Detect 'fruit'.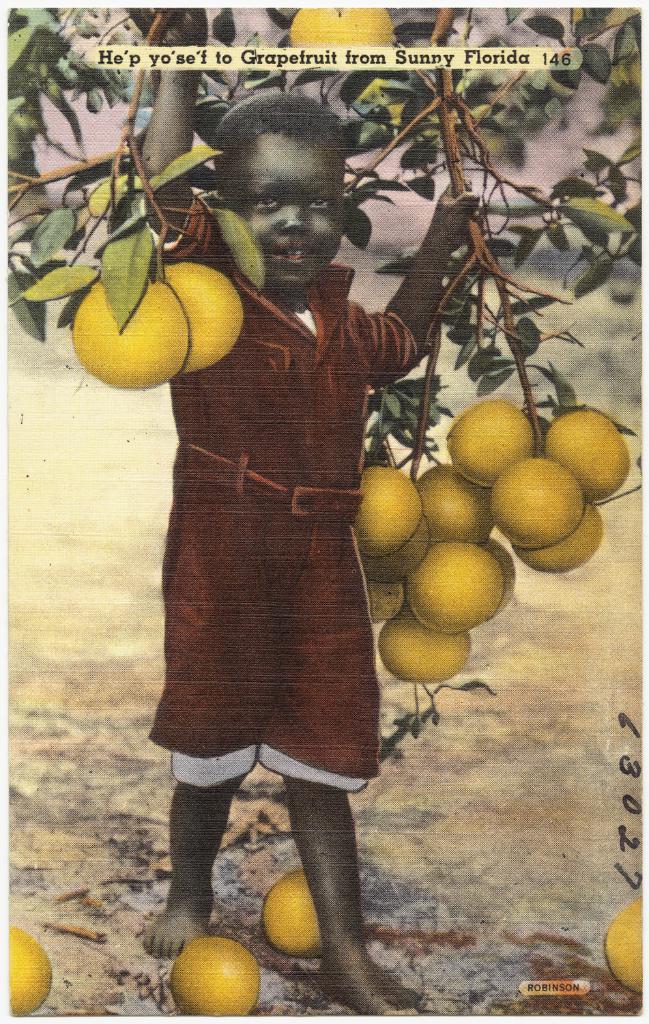
Detected at BBox(8, 927, 53, 1022).
